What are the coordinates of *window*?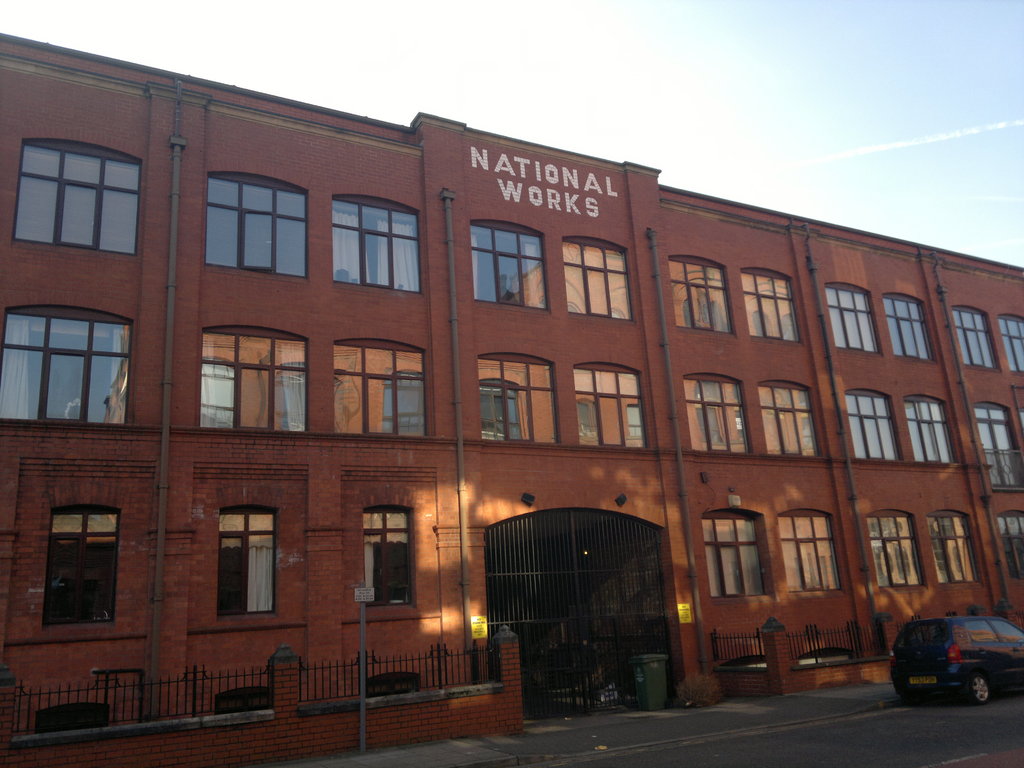
995 511 1023 581.
